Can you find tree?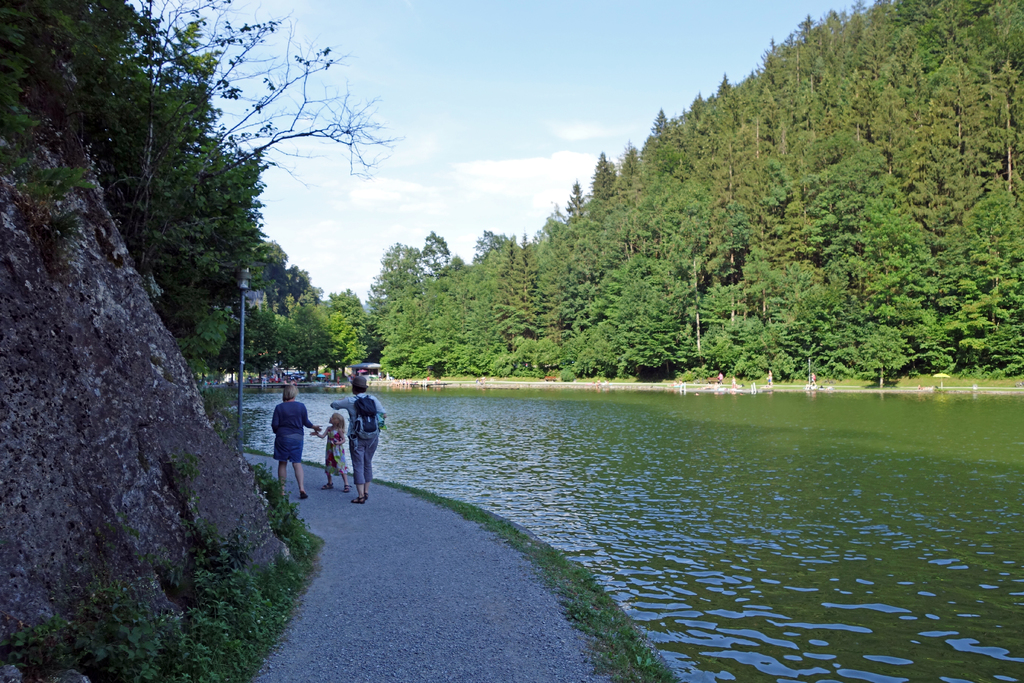
Yes, bounding box: l=320, t=288, r=356, b=298.
